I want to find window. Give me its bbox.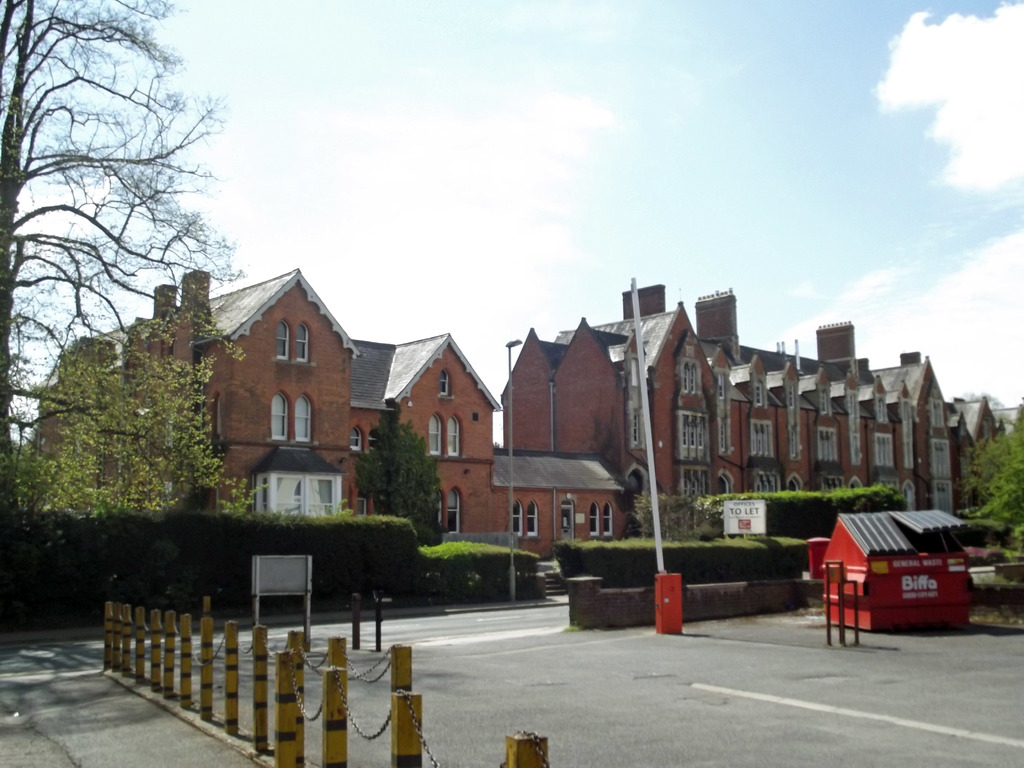
(272, 388, 291, 441).
